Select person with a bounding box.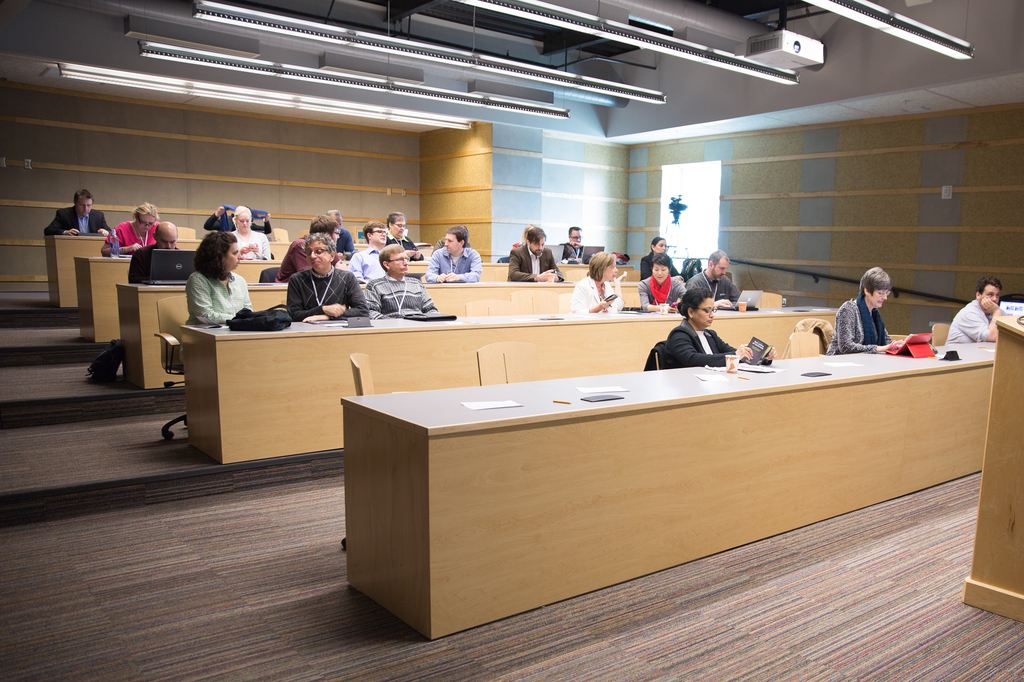
[x1=100, y1=204, x2=161, y2=251].
